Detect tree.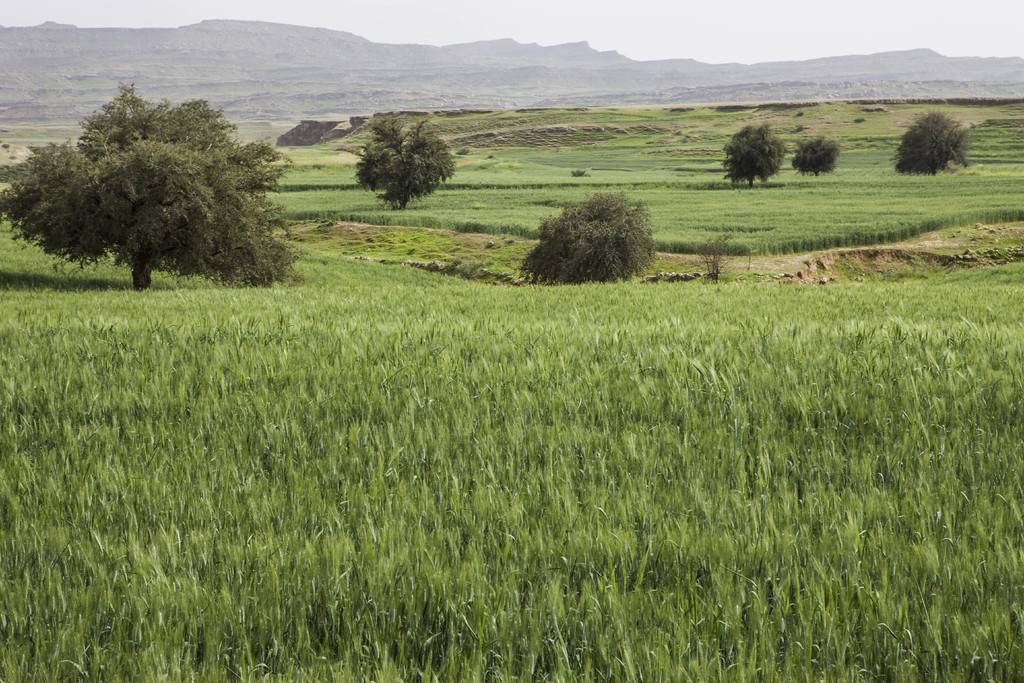
Detected at BBox(902, 108, 970, 177).
